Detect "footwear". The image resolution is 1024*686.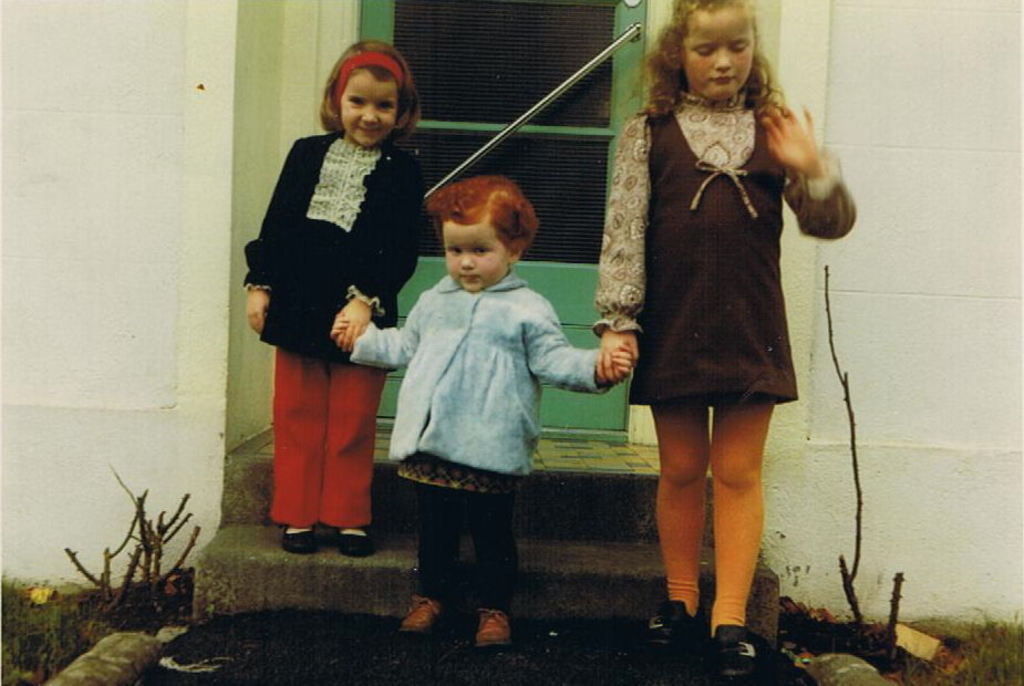
crop(468, 609, 515, 653).
